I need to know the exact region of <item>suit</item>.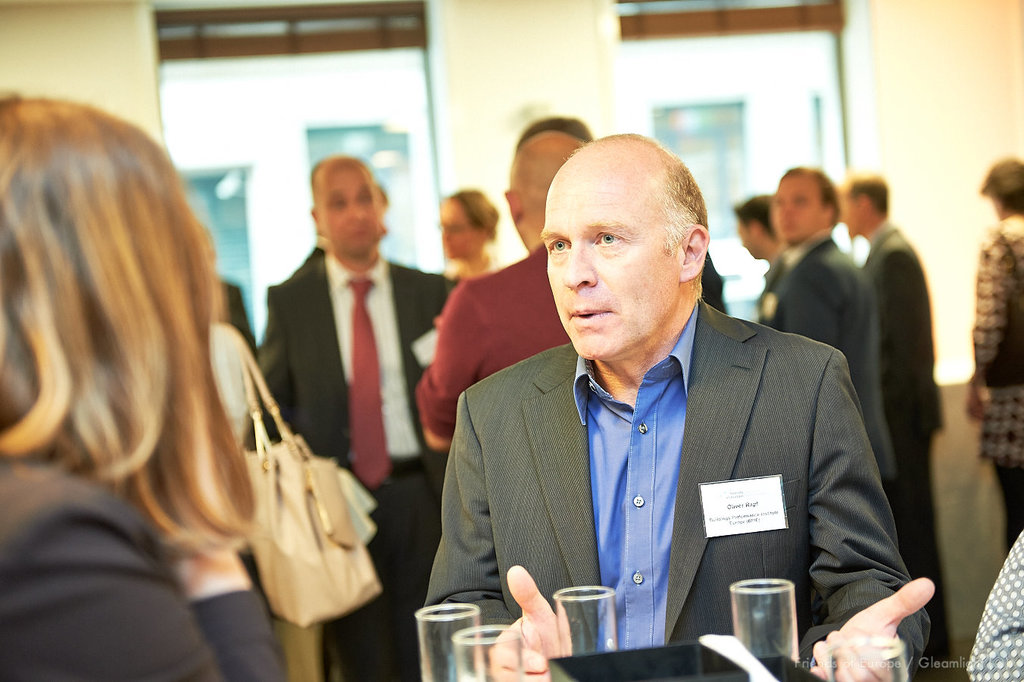
Region: 253,252,456,681.
